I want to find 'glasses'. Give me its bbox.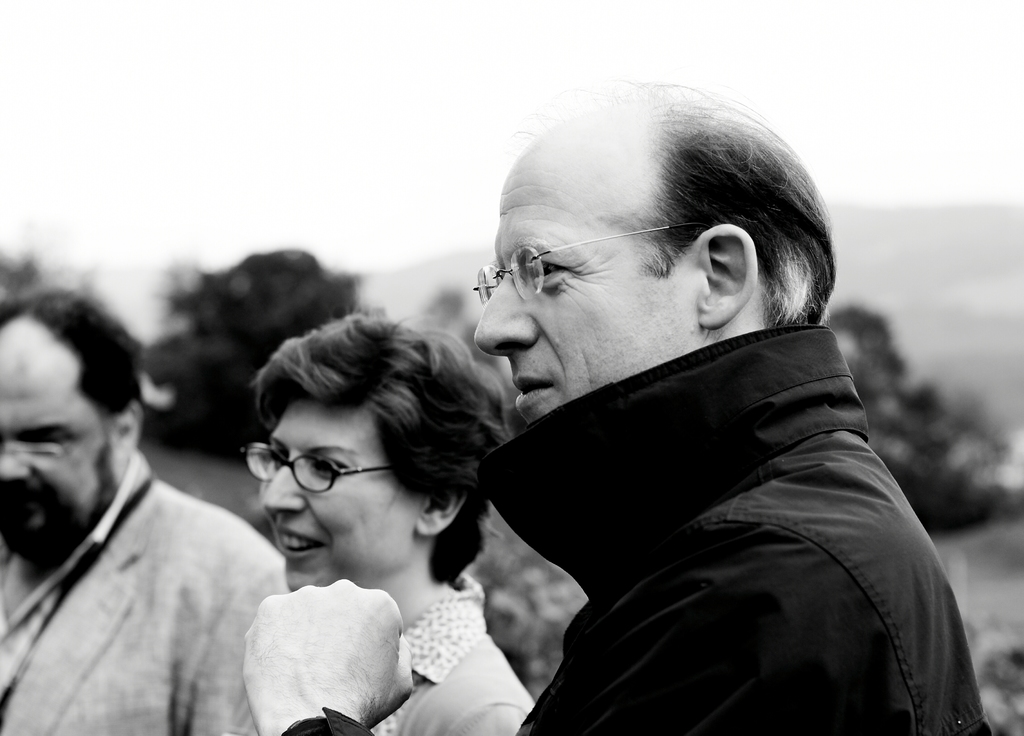
<bbox>472, 225, 708, 314</bbox>.
